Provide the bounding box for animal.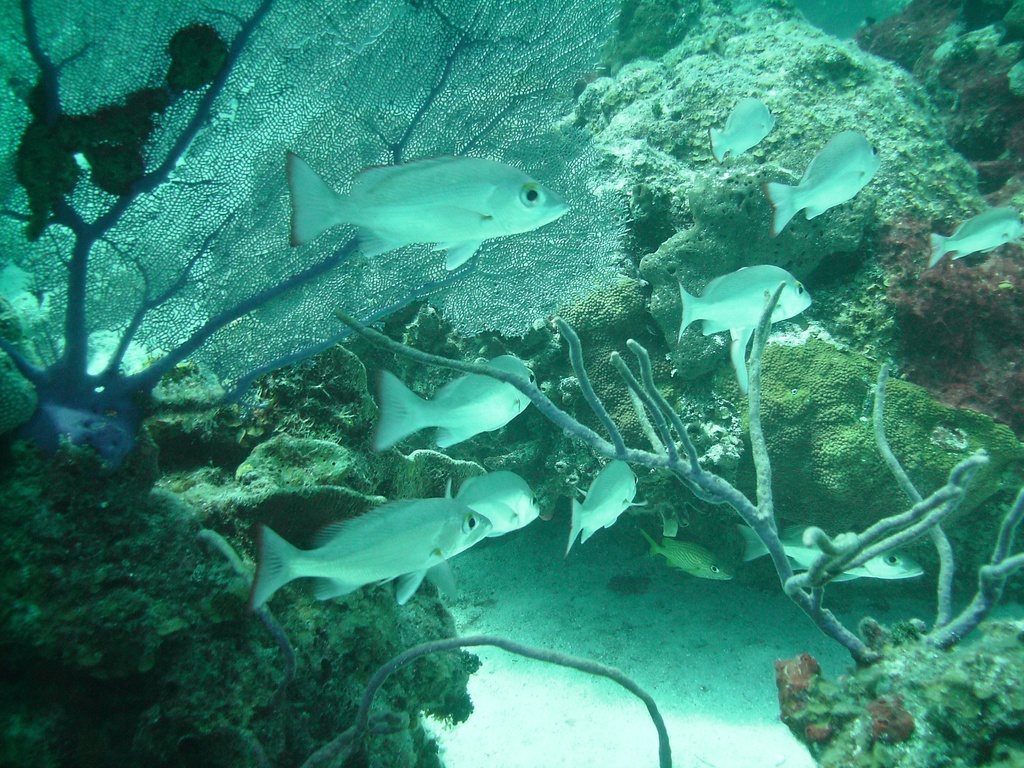
box(760, 129, 883, 225).
